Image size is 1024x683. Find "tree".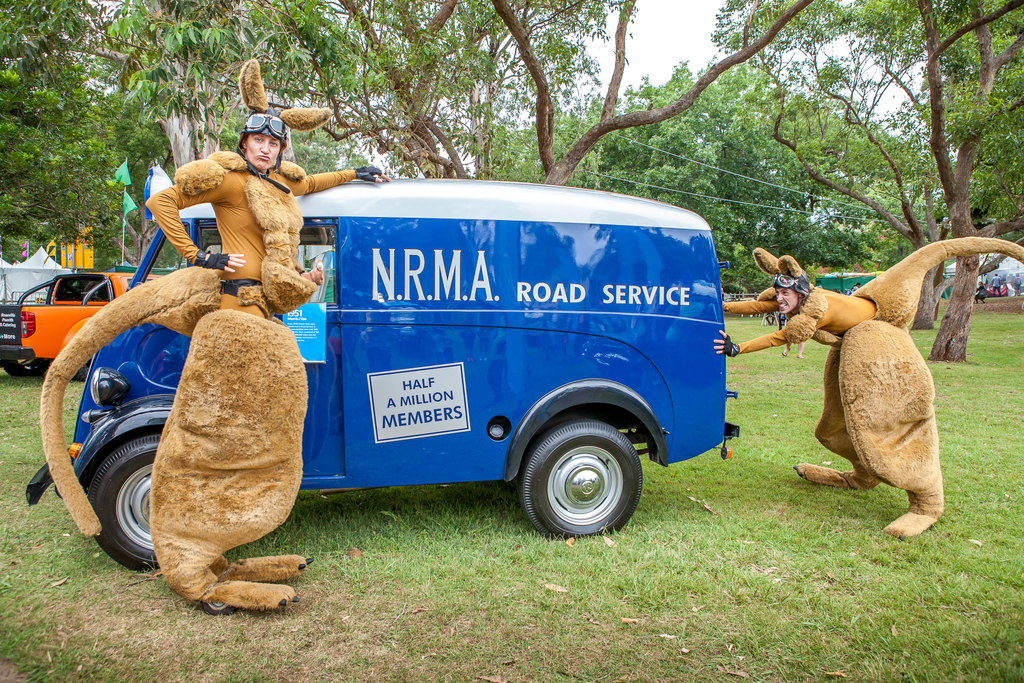
761/0/1023/366.
